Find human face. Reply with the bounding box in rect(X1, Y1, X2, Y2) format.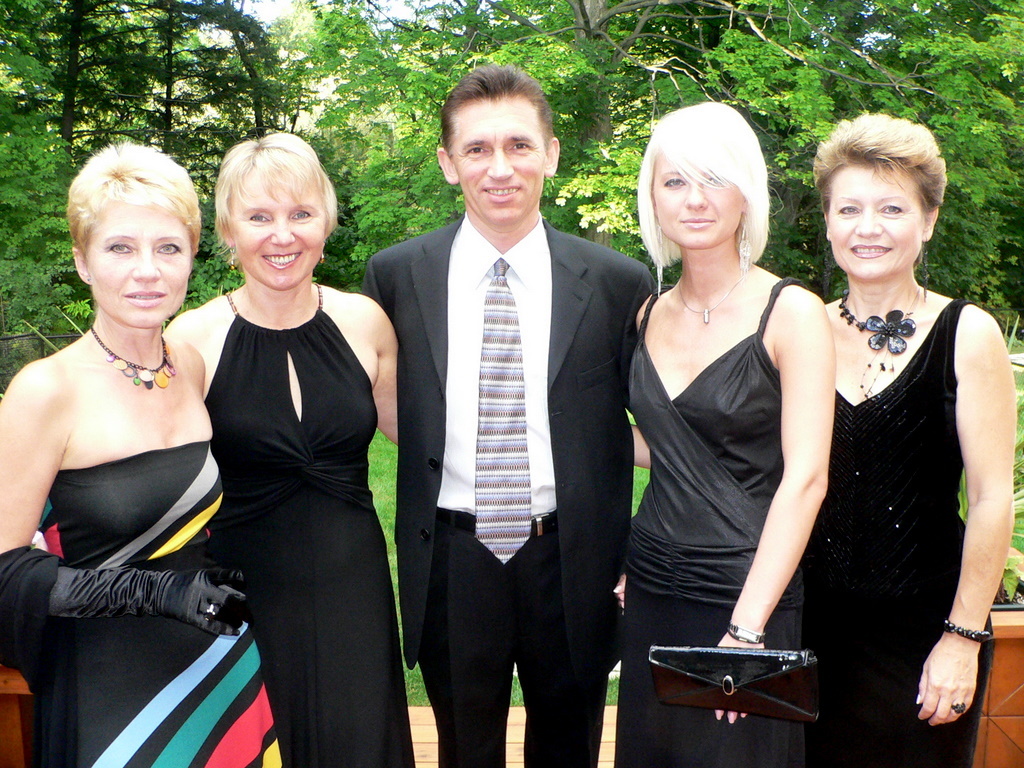
rect(86, 188, 196, 330).
